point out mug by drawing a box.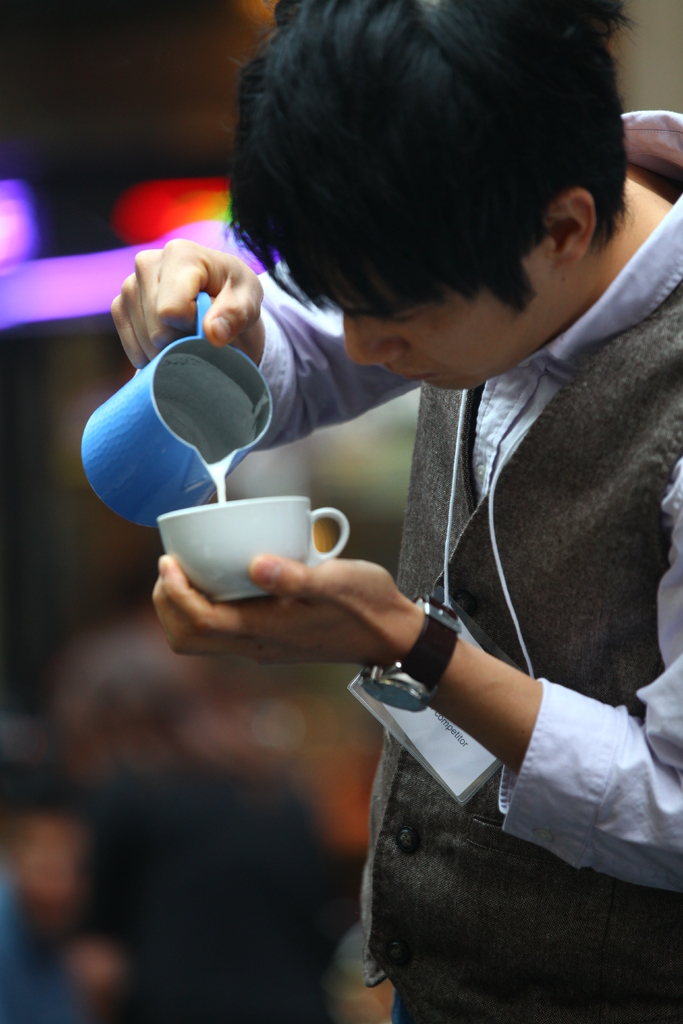
bbox=[155, 495, 353, 604].
